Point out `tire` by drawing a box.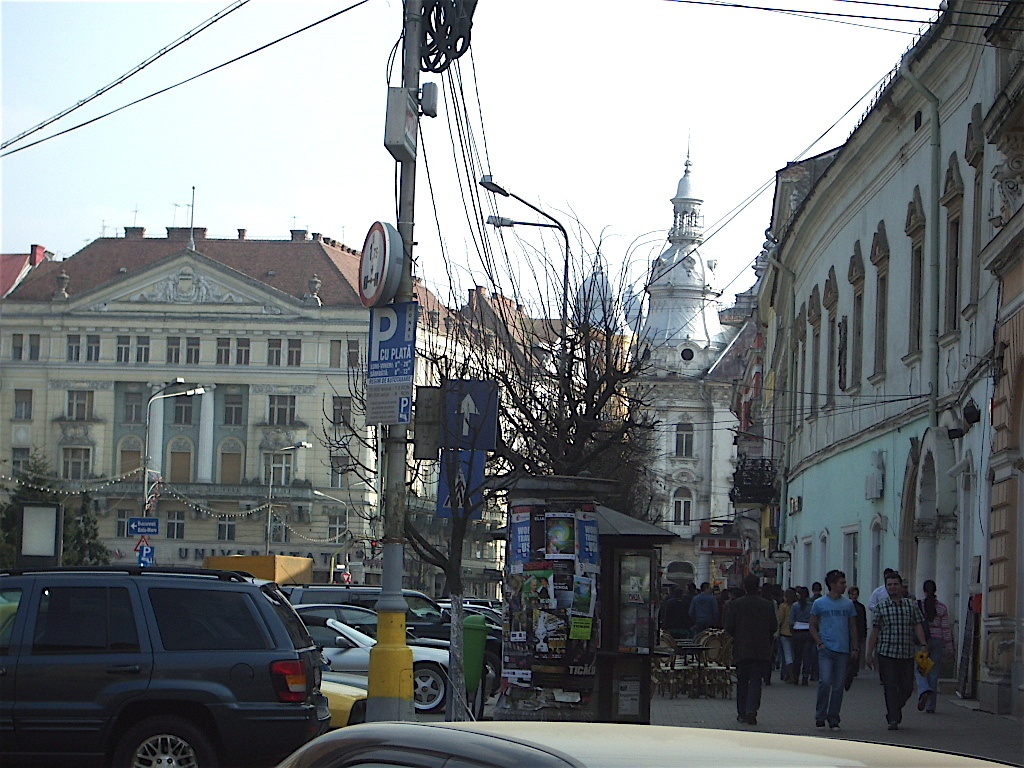
[474, 656, 501, 696].
